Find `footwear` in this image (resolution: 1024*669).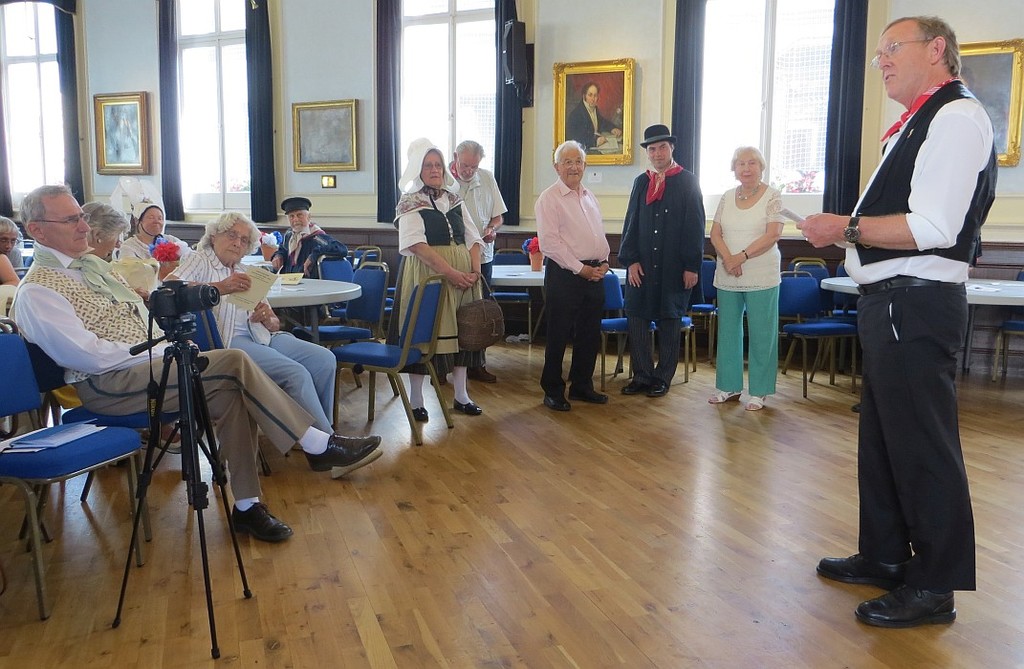
crop(543, 393, 573, 410).
